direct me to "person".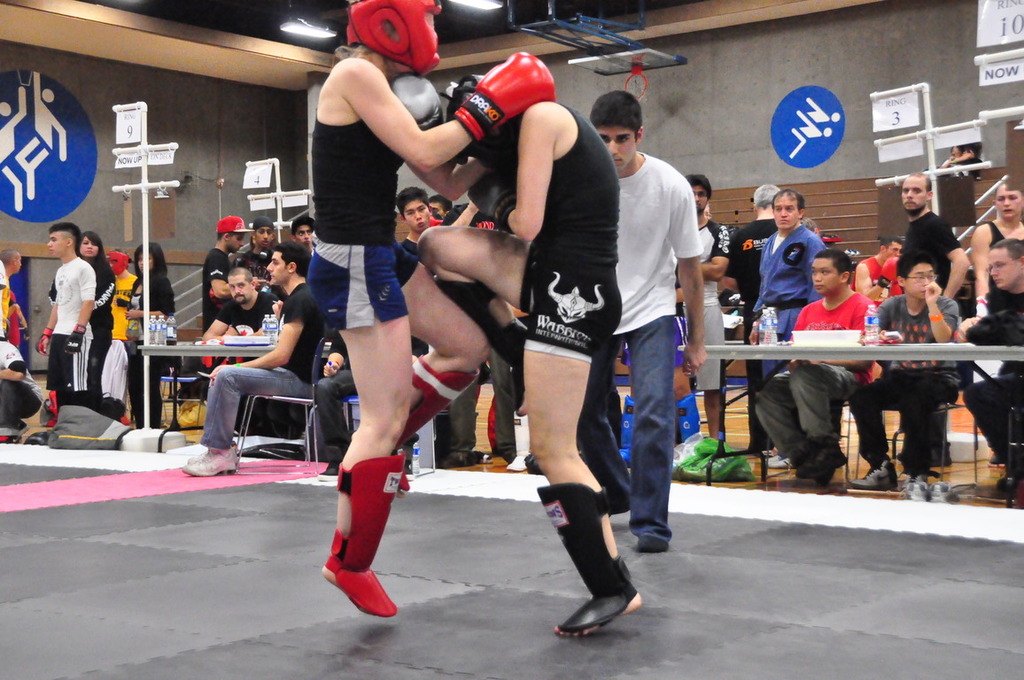
Direction: select_region(0, 249, 19, 333).
